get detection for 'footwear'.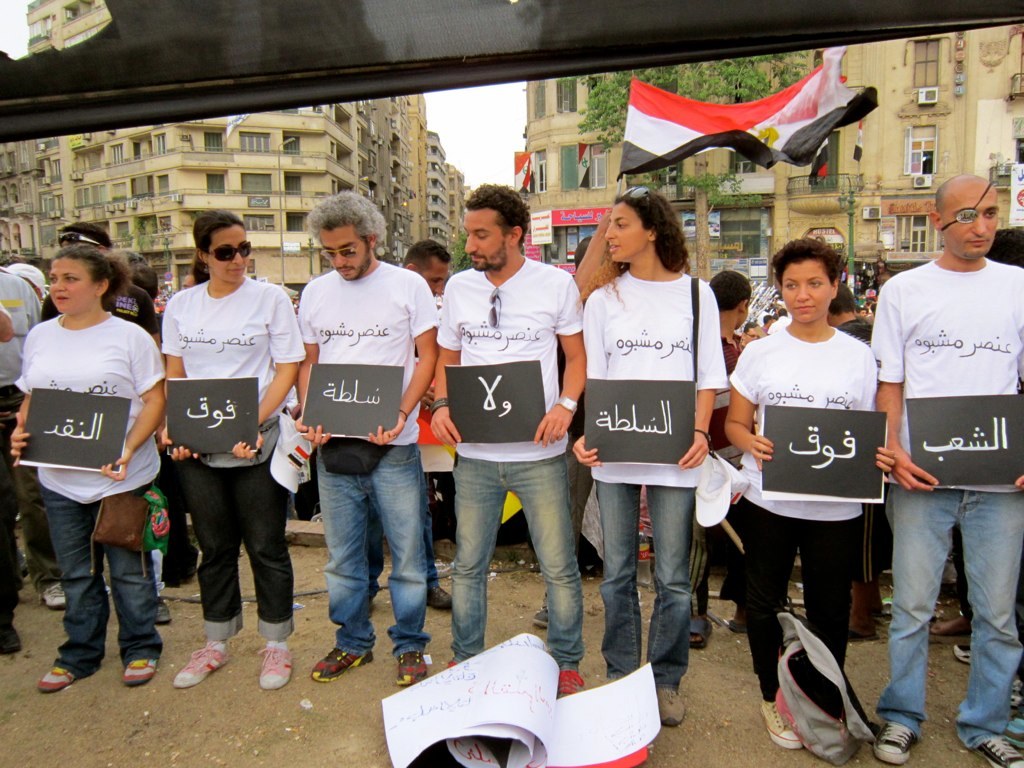
Detection: left=429, top=583, right=451, bottom=610.
